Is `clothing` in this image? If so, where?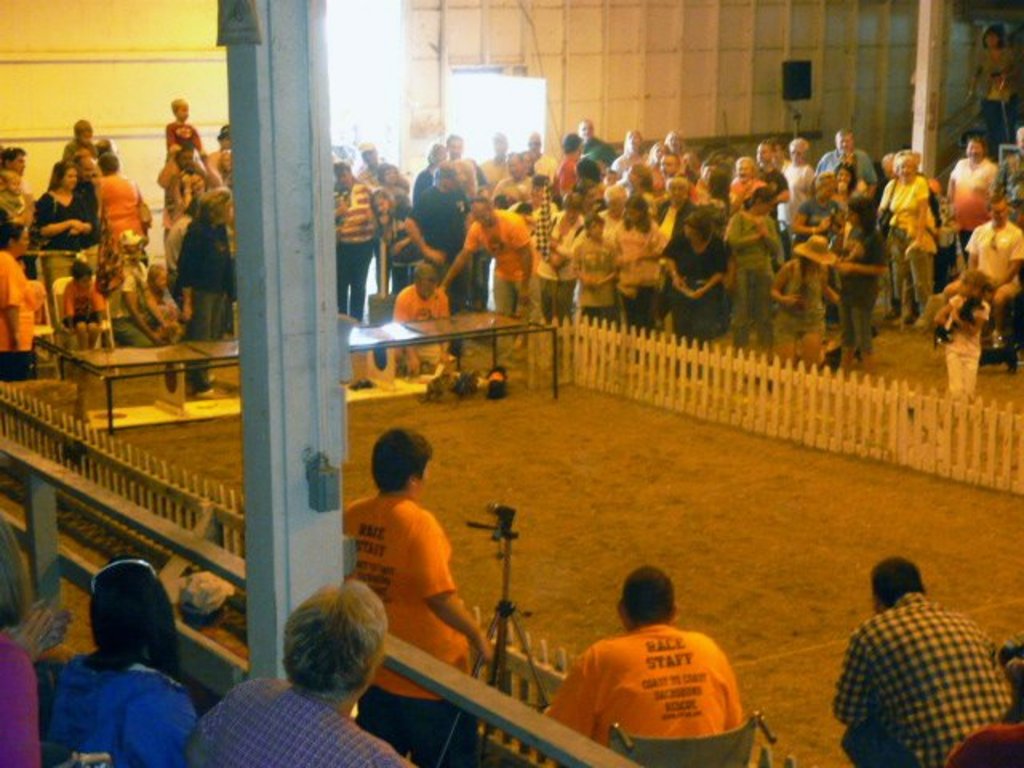
Yes, at <box>546,160,574,187</box>.
